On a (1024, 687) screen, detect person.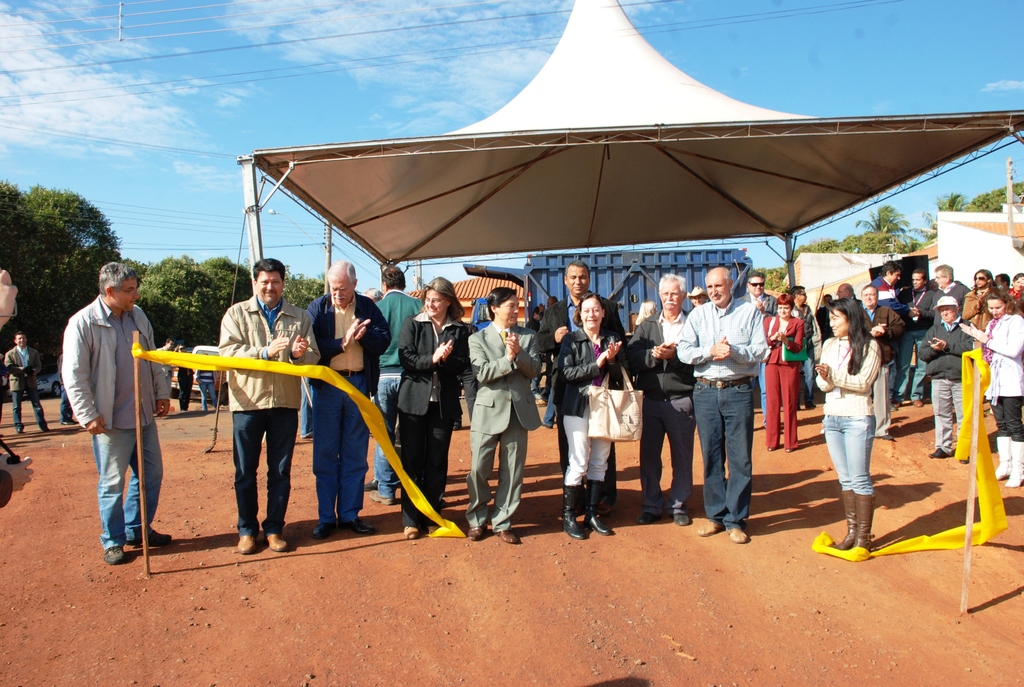
<region>463, 281, 547, 553</region>.
